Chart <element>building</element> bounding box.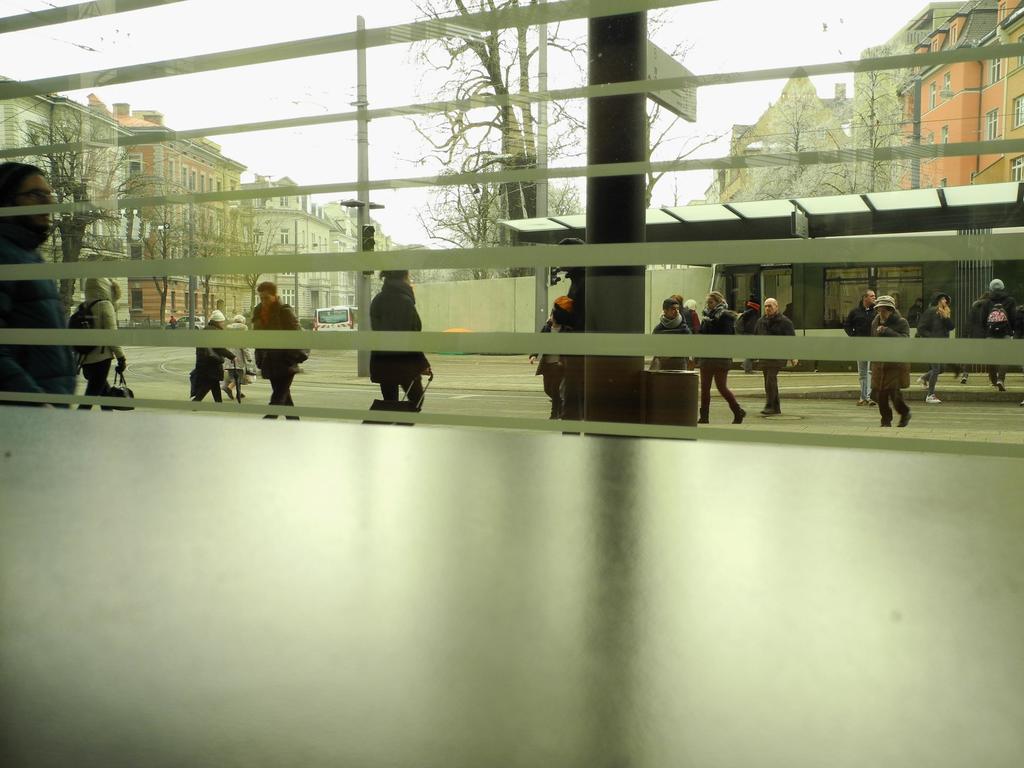
Charted: box=[686, 68, 863, 206].
